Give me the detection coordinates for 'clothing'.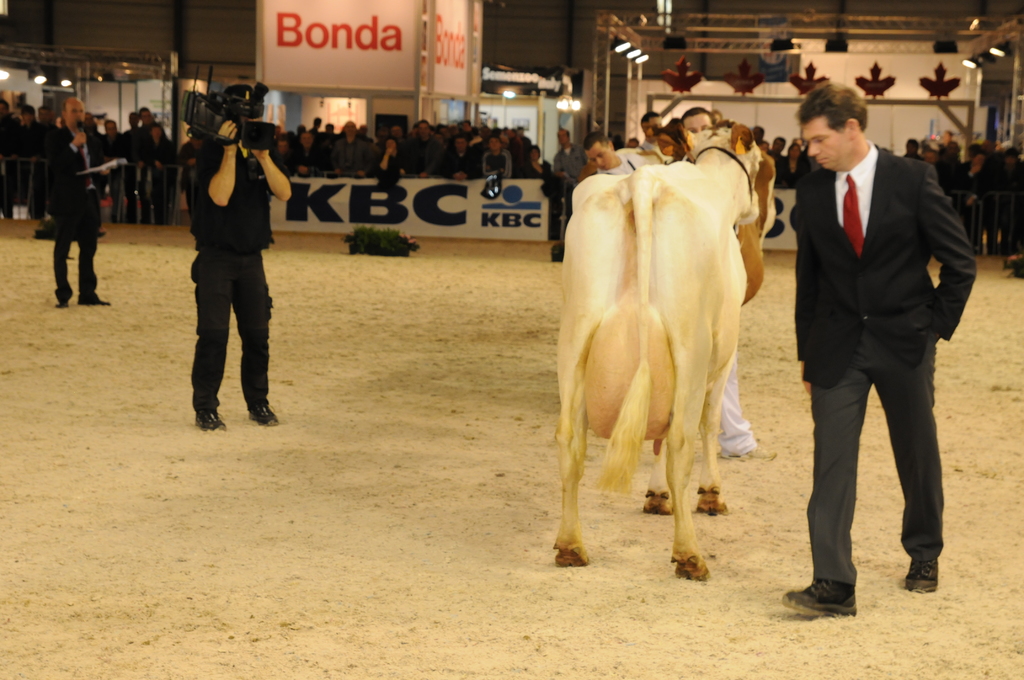
(left=594, top=145, right=766, bottom=457).
